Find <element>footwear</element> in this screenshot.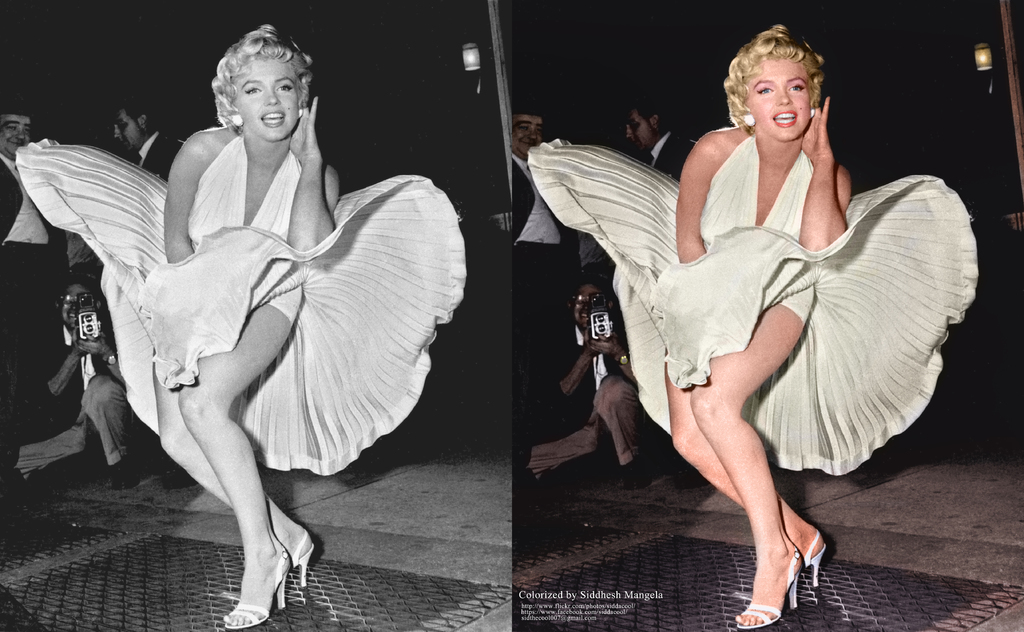
The bounding box for <element>footwear</element> is select_region(615, 455, 645, 490).
